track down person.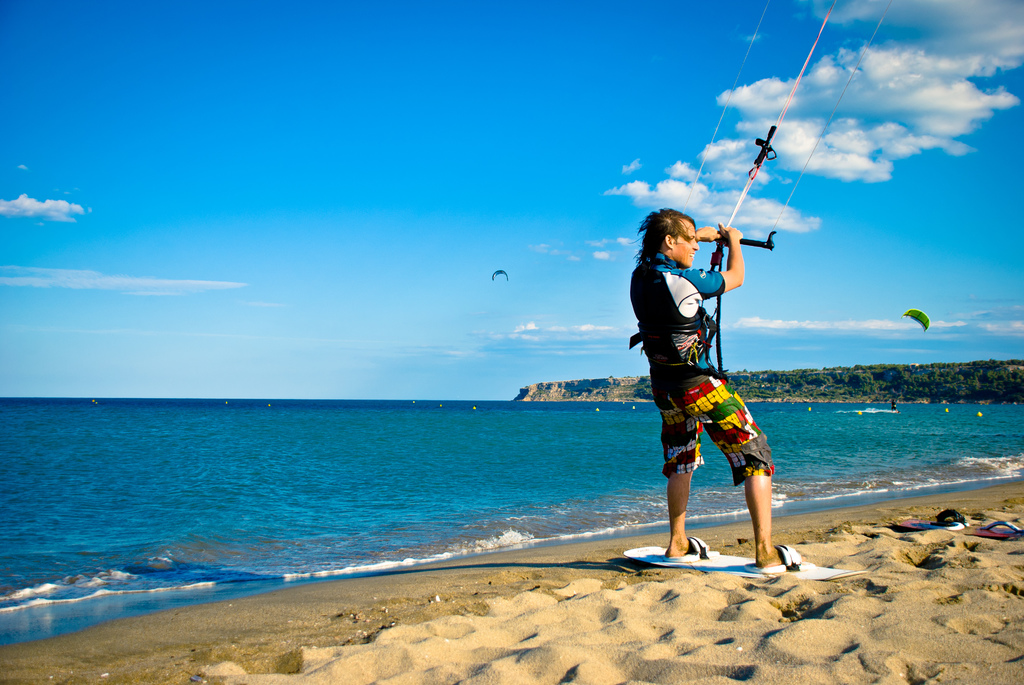
Tracked to select_region(628, 198, 778, 567).
